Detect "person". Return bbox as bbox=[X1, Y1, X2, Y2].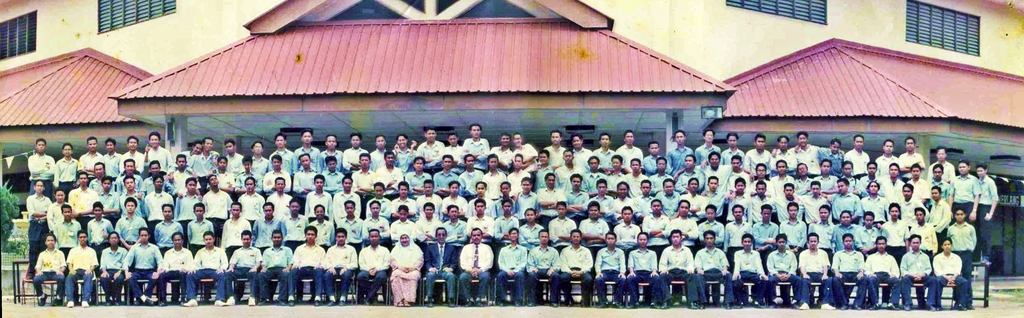
bbox=[897, 182, 927, 225].
